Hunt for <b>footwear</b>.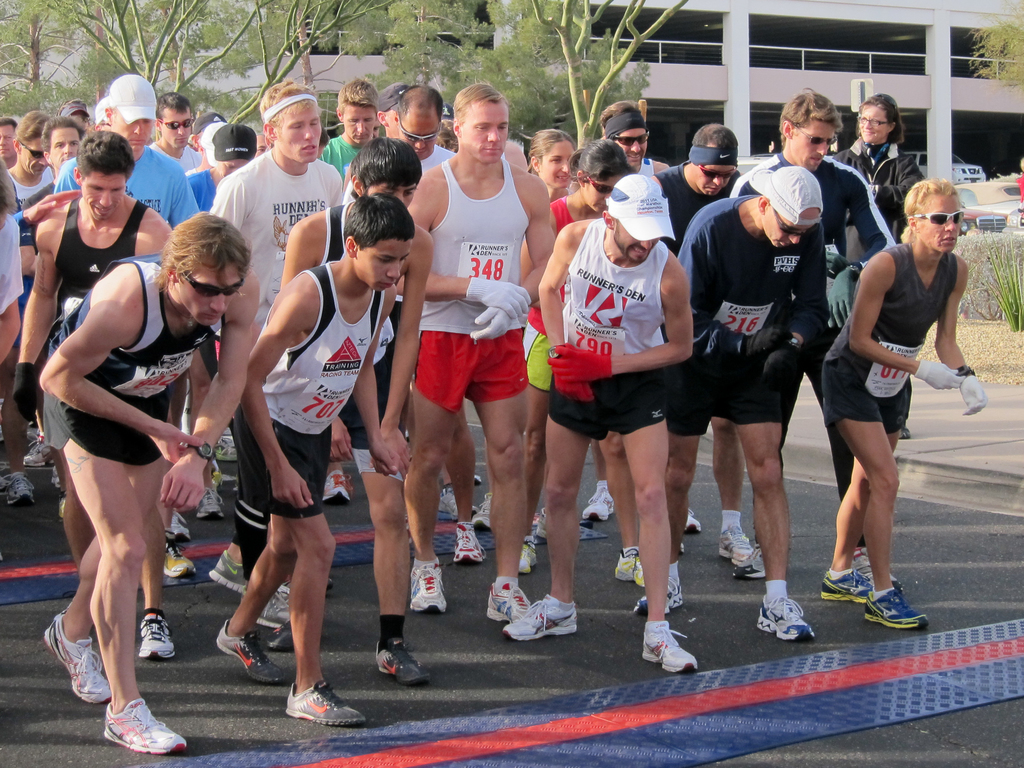
Hunted down at [x1=207, y1=545, x2=247, y2=590].
